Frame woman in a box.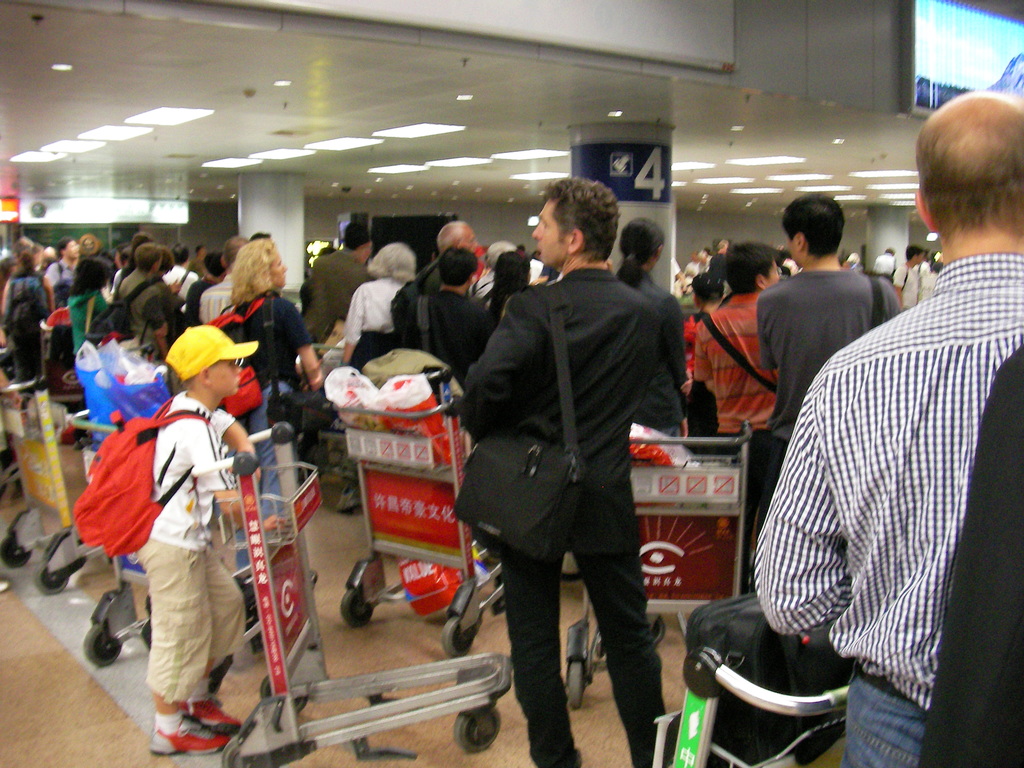
<bbox>212, 239, 324, 580</bbox>.
